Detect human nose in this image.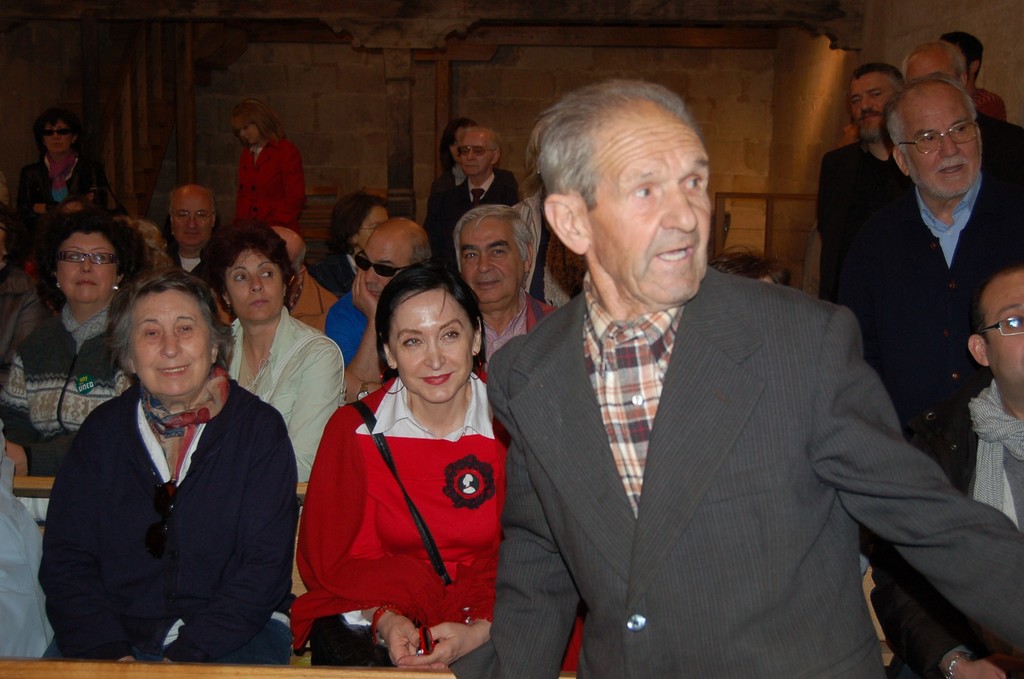
Detection: bbox=(664, 183, 698, 232).
